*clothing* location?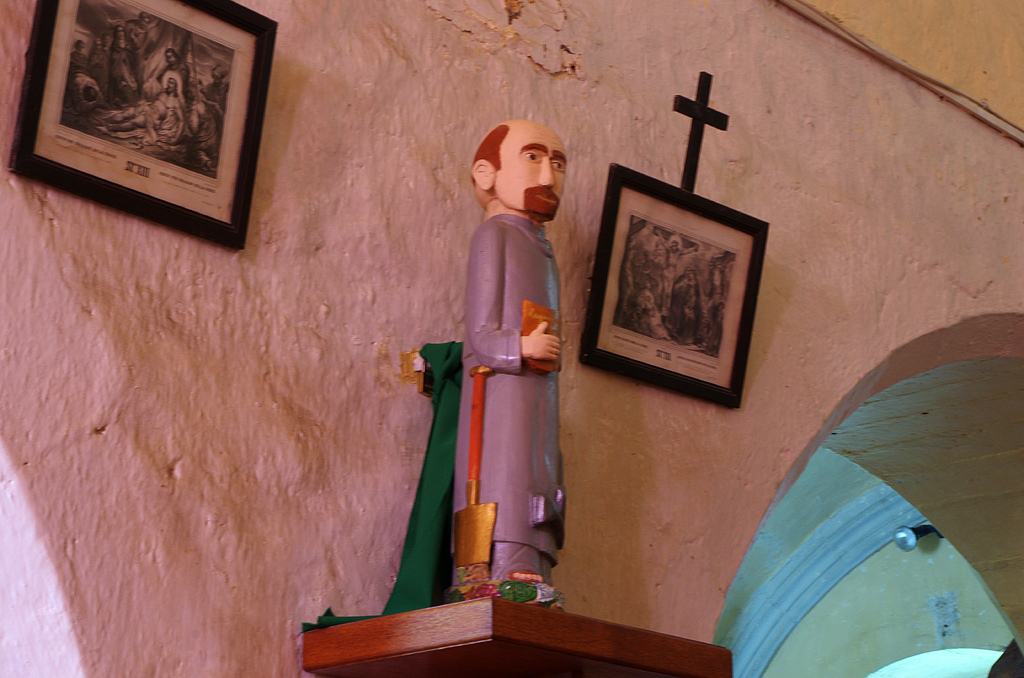
<region>449, 213, 572, 589</region>
